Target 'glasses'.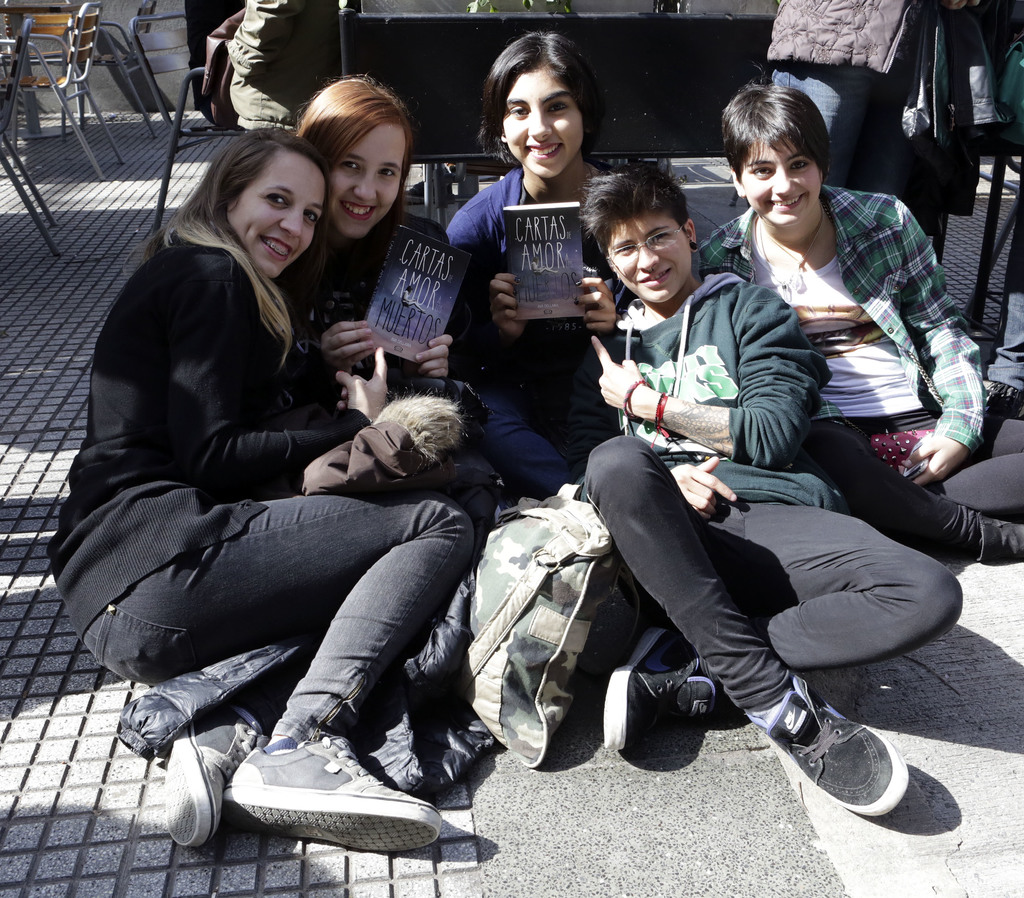
Target region: pyautogui.locateOnScreen(600, 224, 687, 265).
